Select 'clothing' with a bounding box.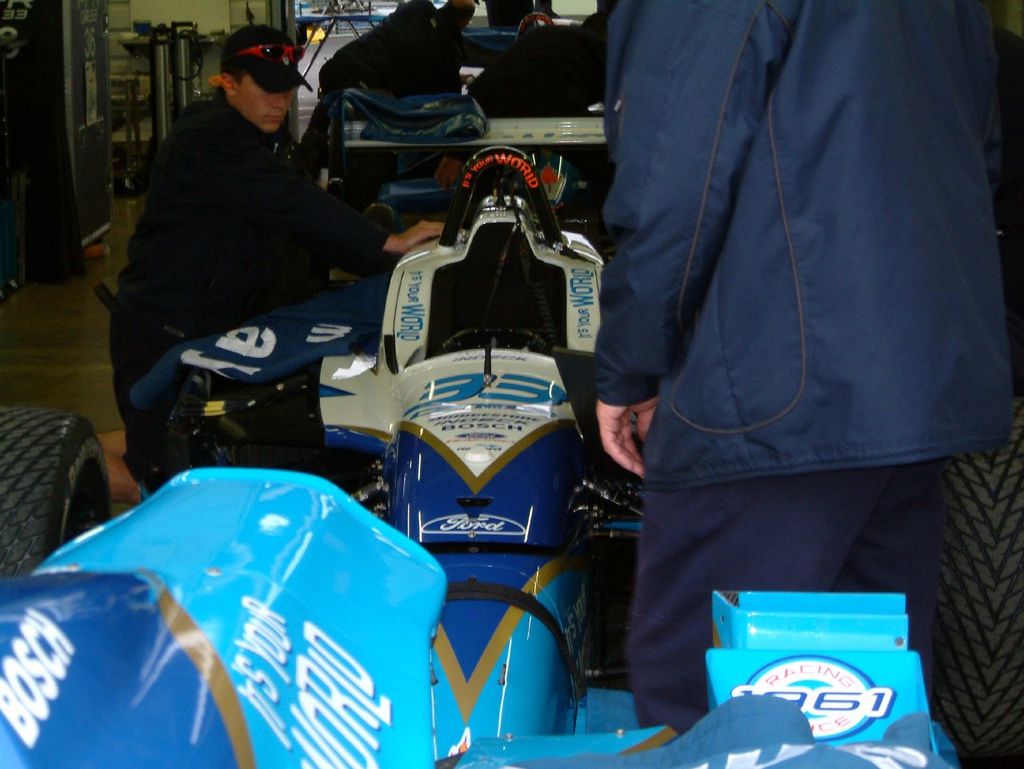
<box>302,1,506,172</box>.
